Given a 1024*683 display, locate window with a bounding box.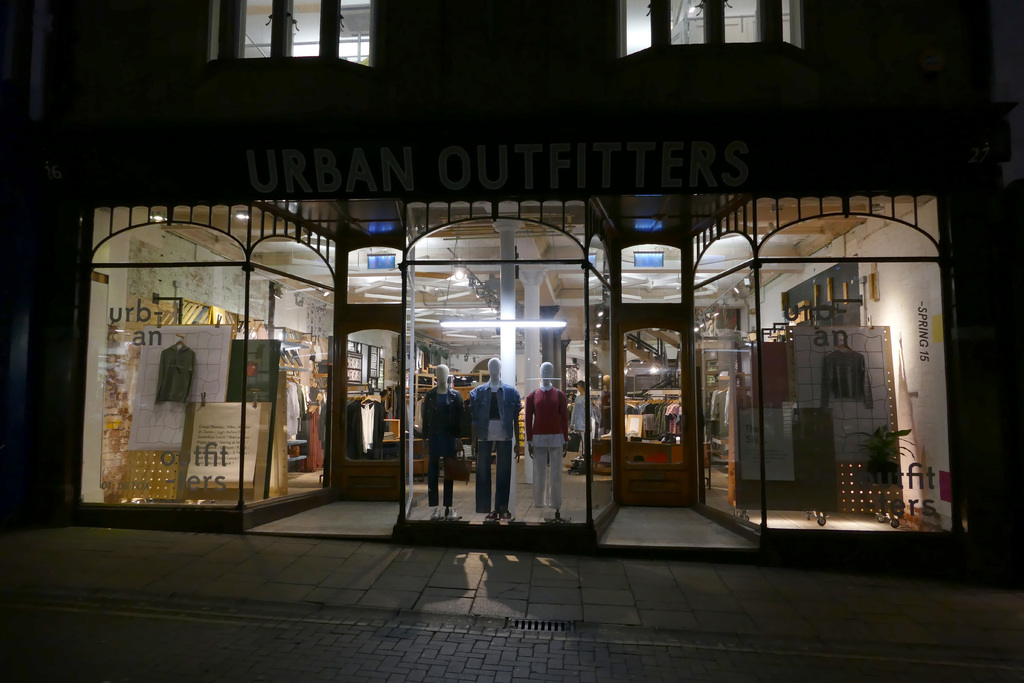
Located: region(214, 0, 366, 69).
